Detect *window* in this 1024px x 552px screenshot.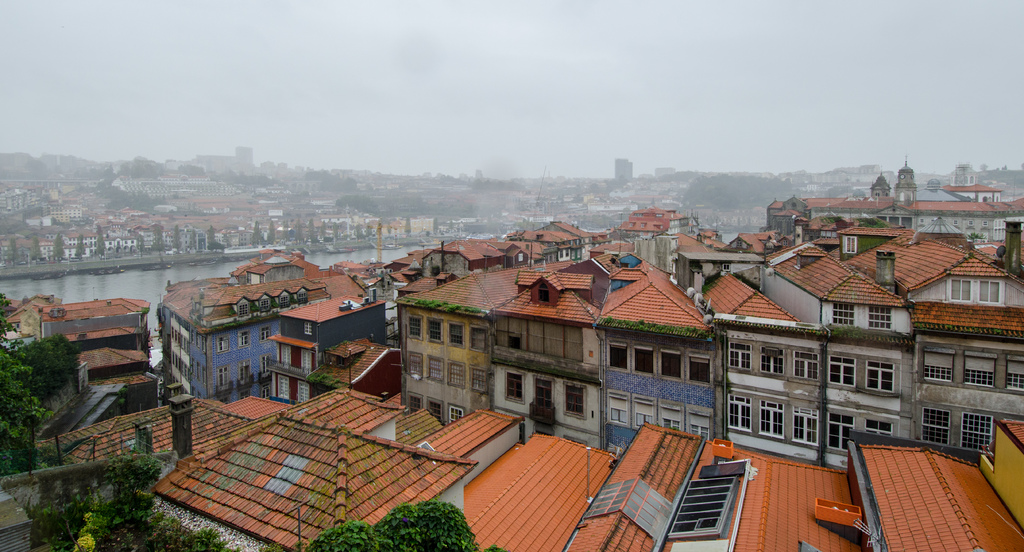
Detection: region(535, 373, 556, 407).
